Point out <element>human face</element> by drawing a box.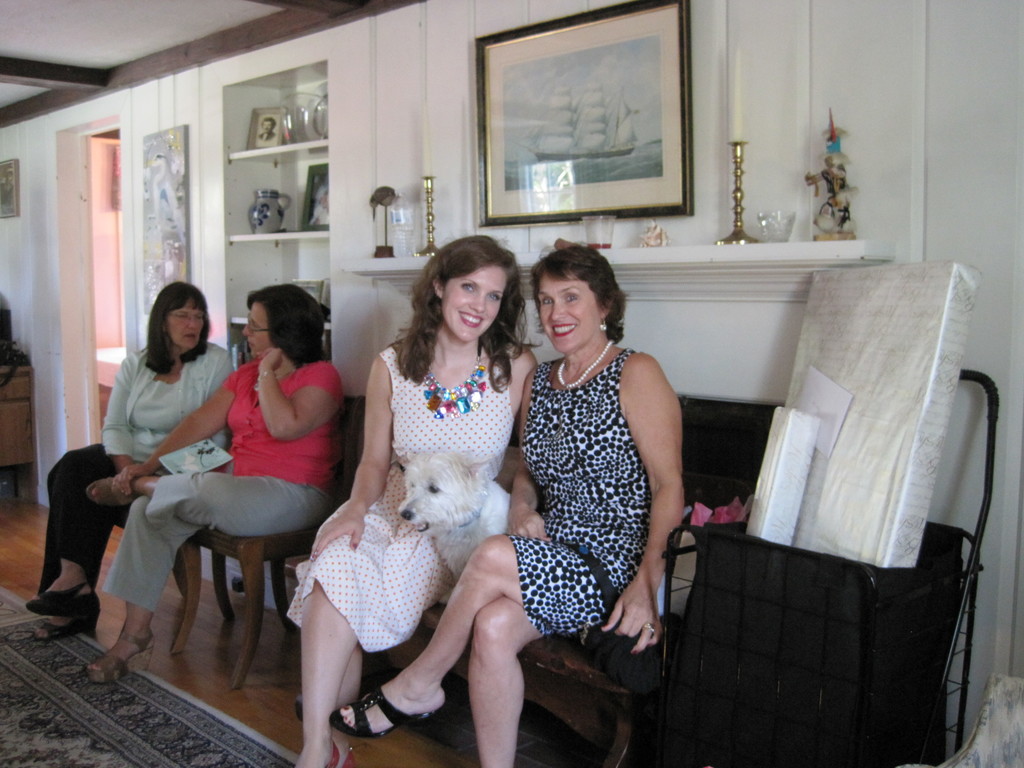
541, 273, 598, 356.
